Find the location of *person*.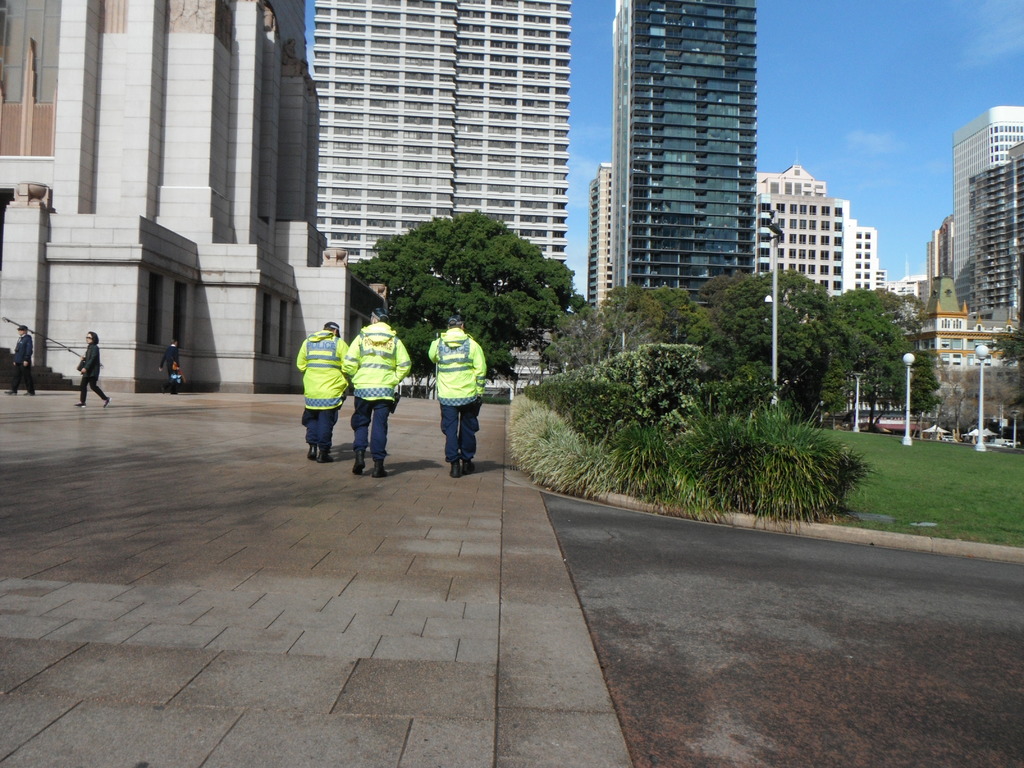
Location: crop(296, 315, 348, 472).
